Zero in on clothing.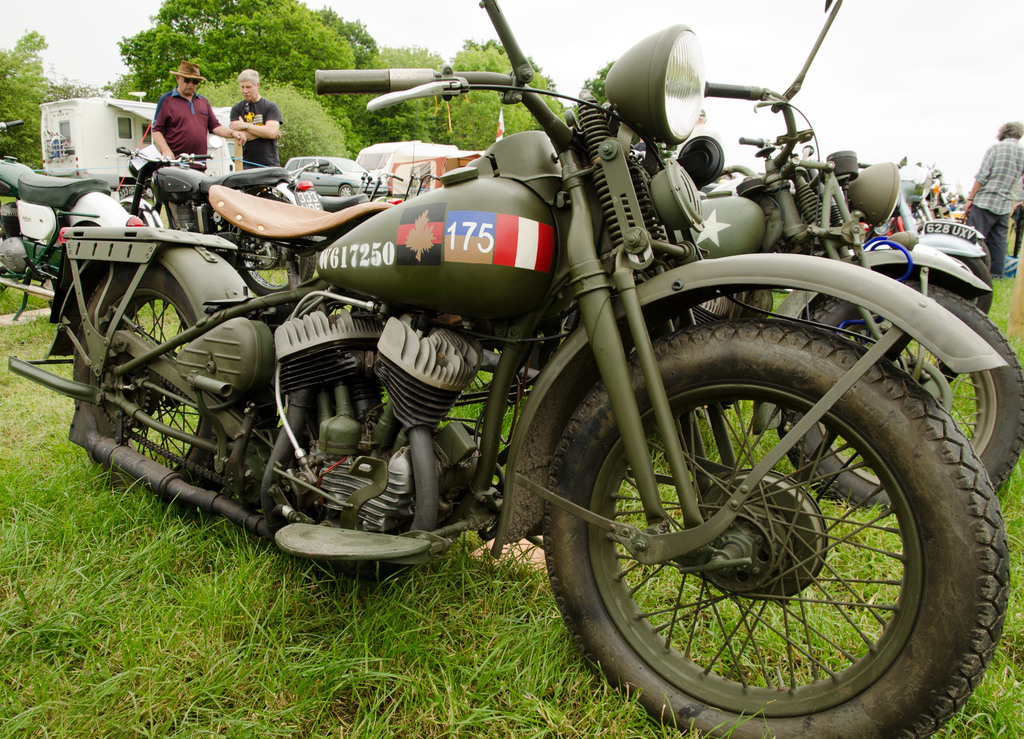
Zeroed in: [223,99,286,172].
